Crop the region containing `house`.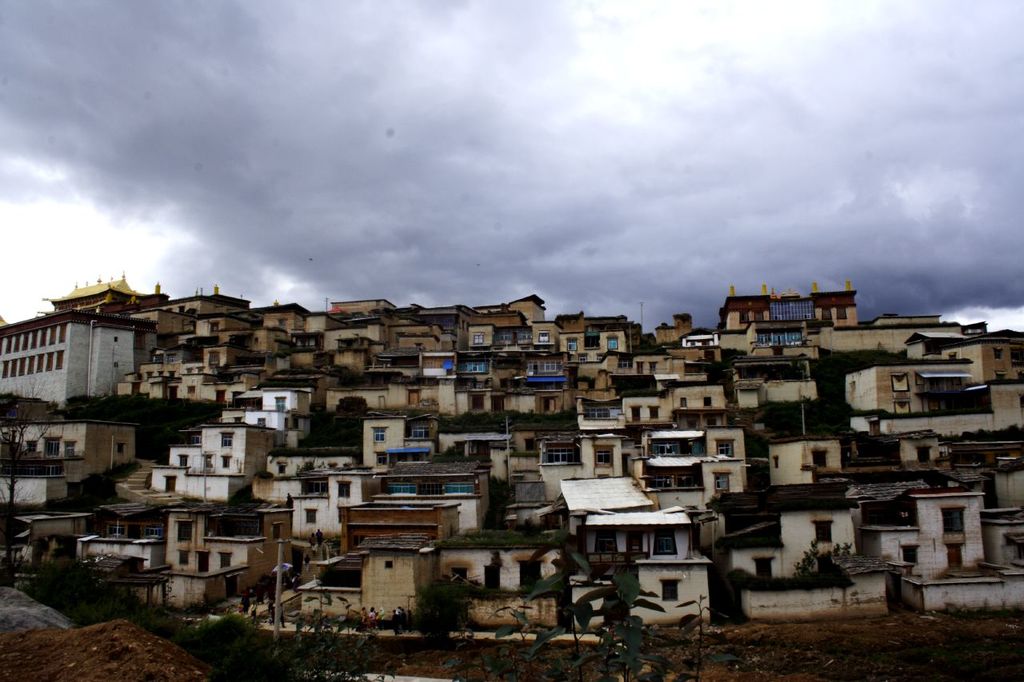
Crop region: {"left": 193, "top": 313, "right": 256, "bottom": 337}.
